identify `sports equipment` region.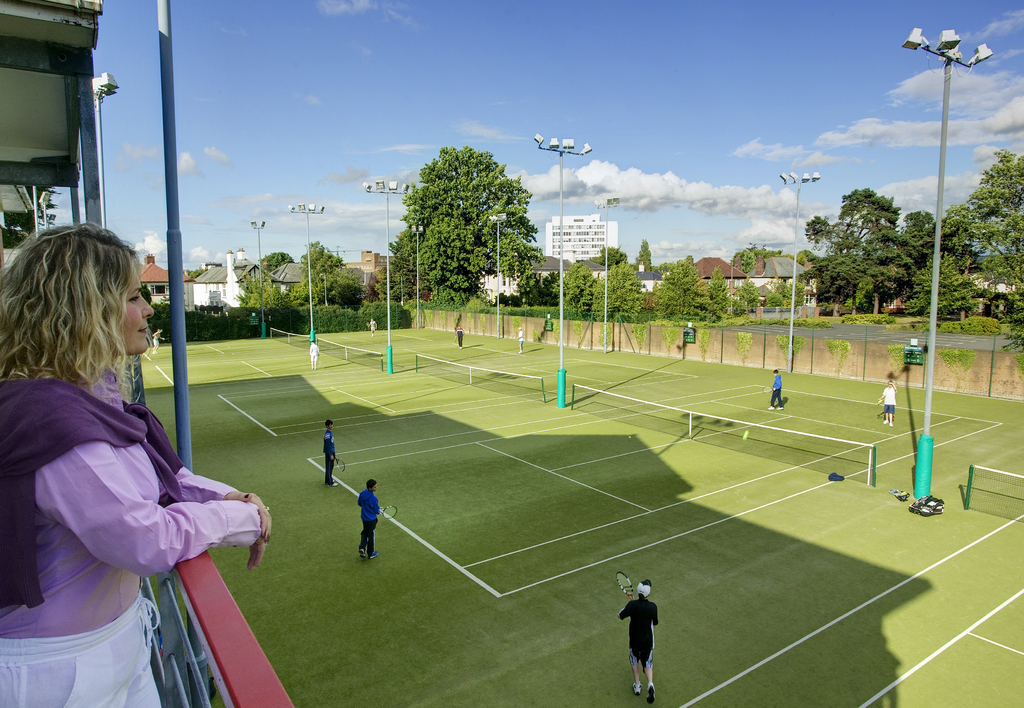
Region: bbox=(452, 336, 457, 344).
